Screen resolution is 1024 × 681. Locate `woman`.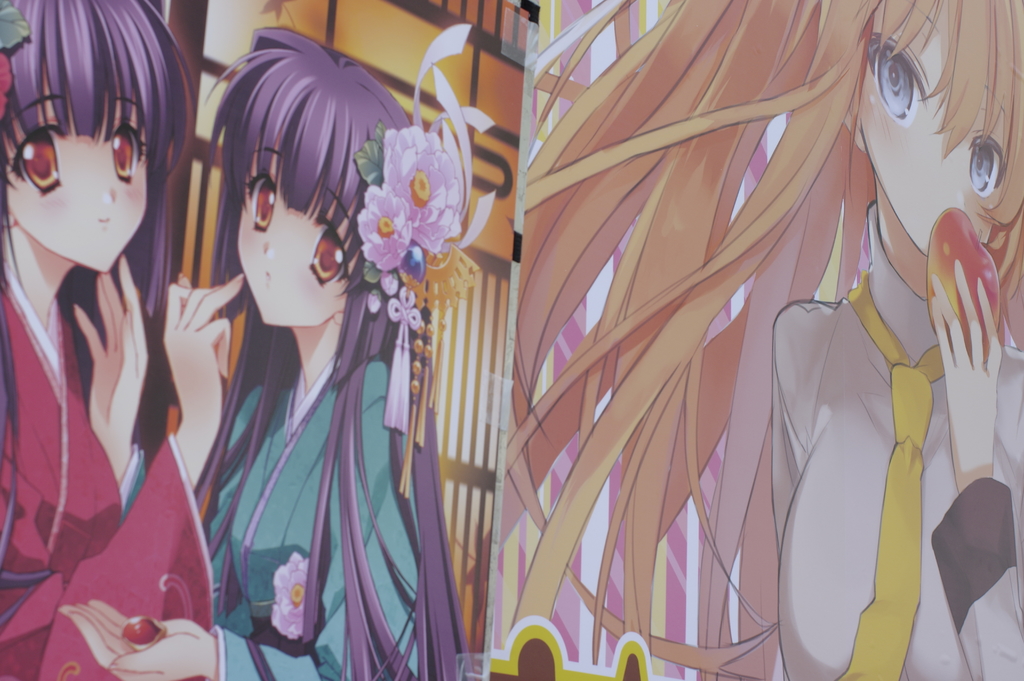
[x1=0, y1=0, x2=248, y2=680].
